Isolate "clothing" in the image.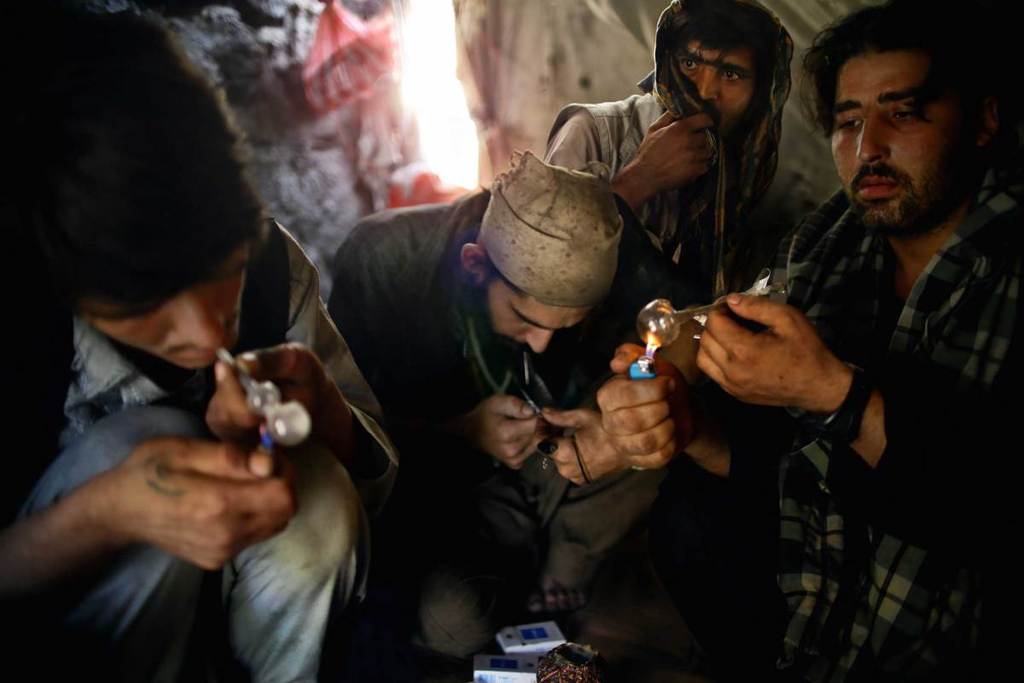
Isolated region: [x1=320, y1=148, x2=705, y2=682].
